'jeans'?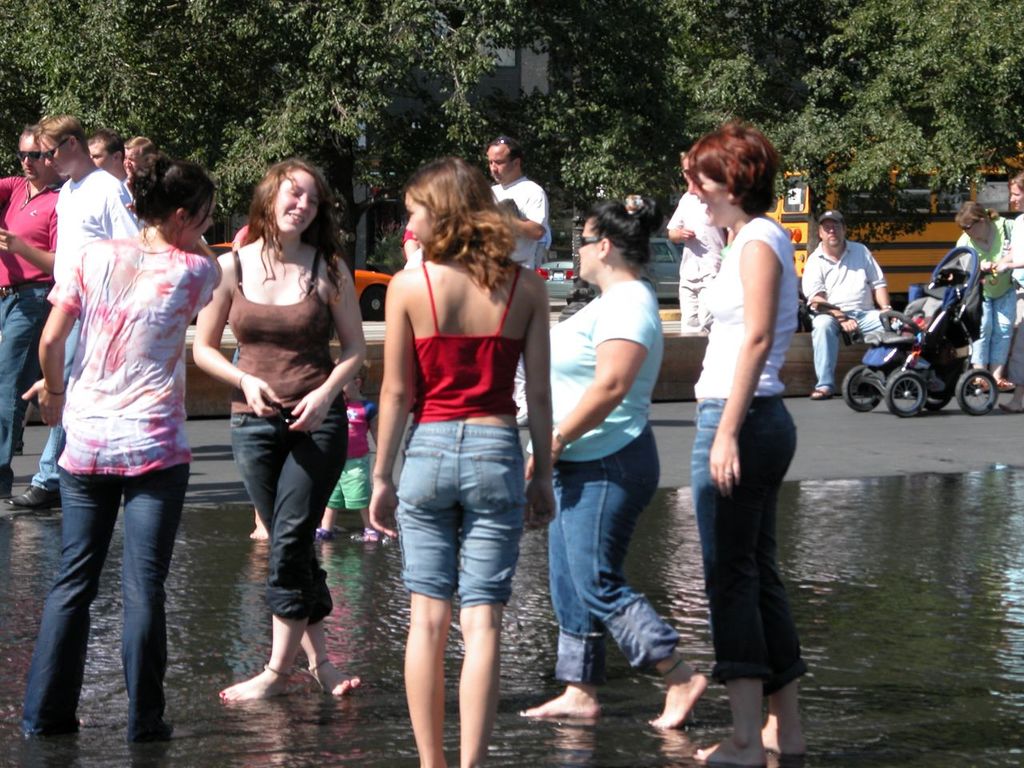
546, 428, 687, 690
